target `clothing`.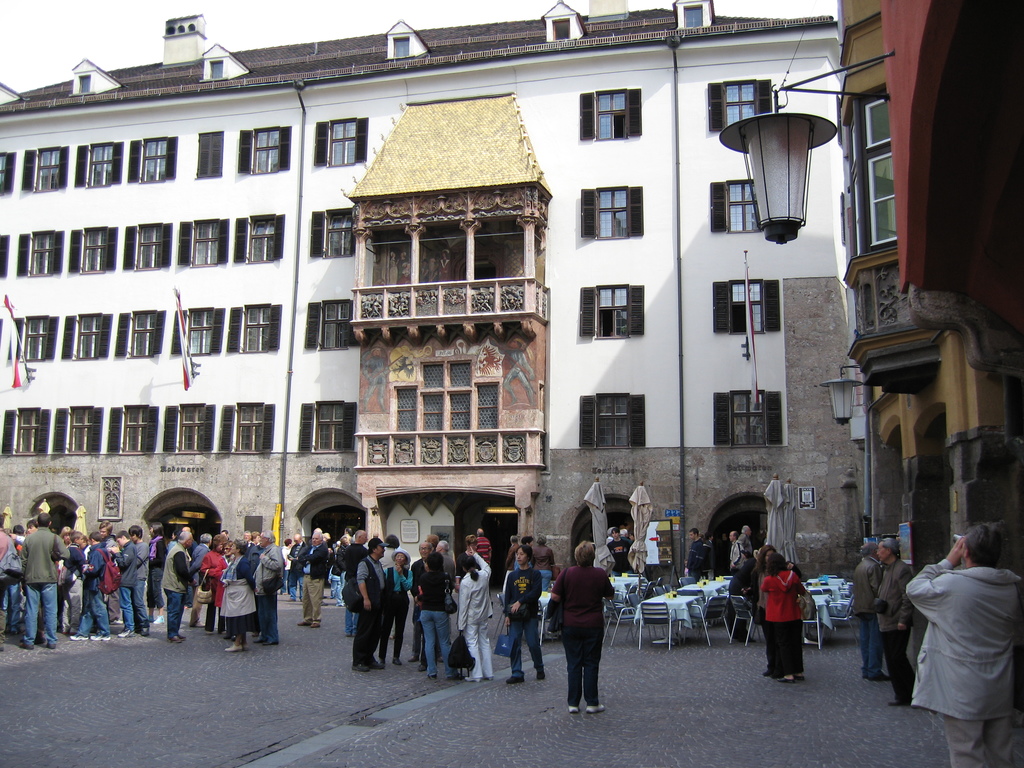
Target region: rect(684, 538, 703, 572).
